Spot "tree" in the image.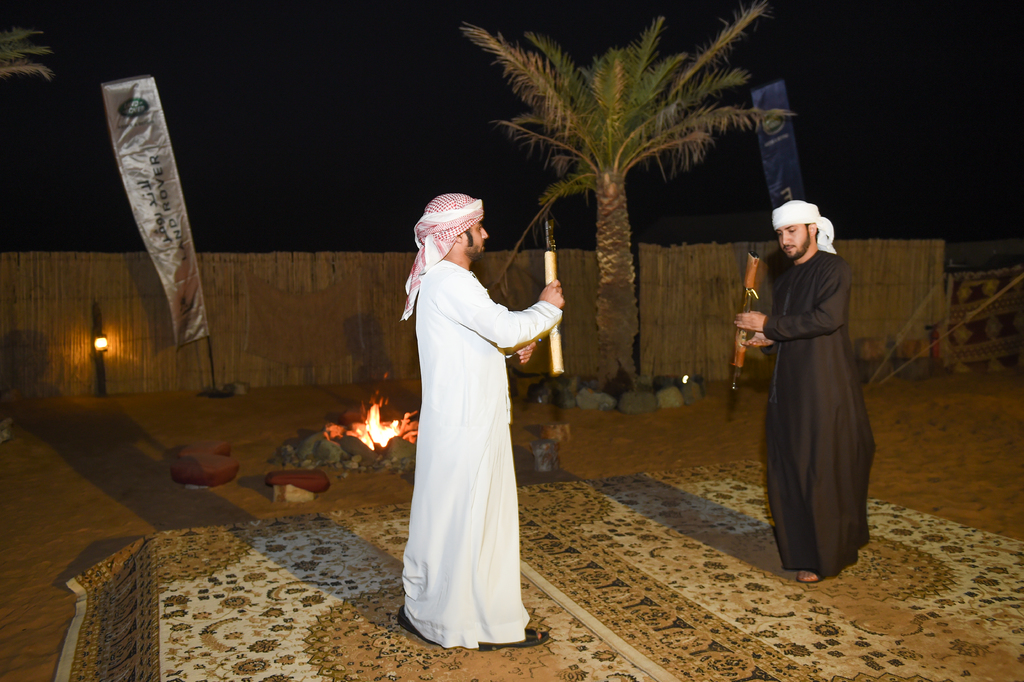
"tree" found at 0/22/56/78.
